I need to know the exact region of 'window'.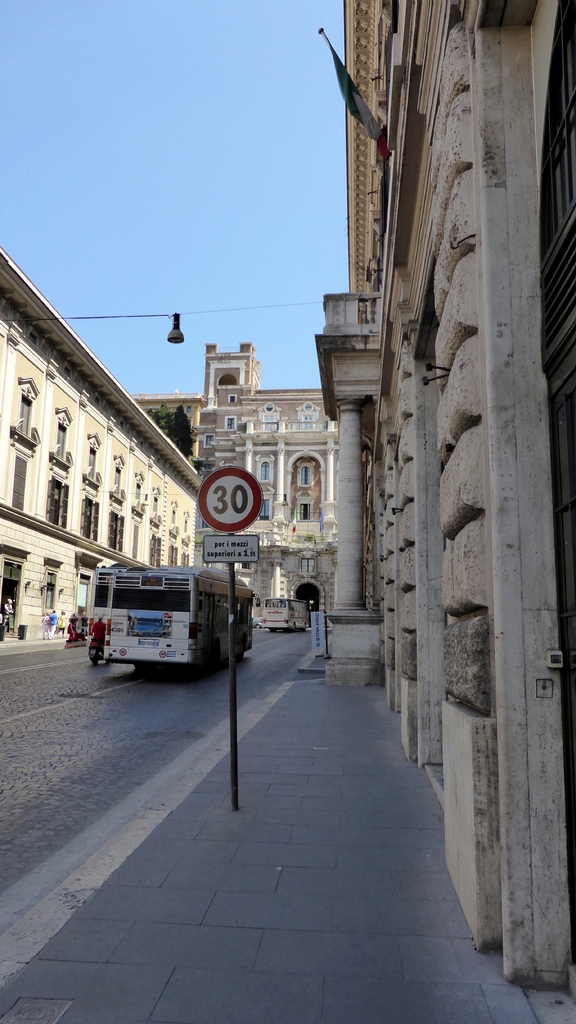
Region: 181/509/191/545.
